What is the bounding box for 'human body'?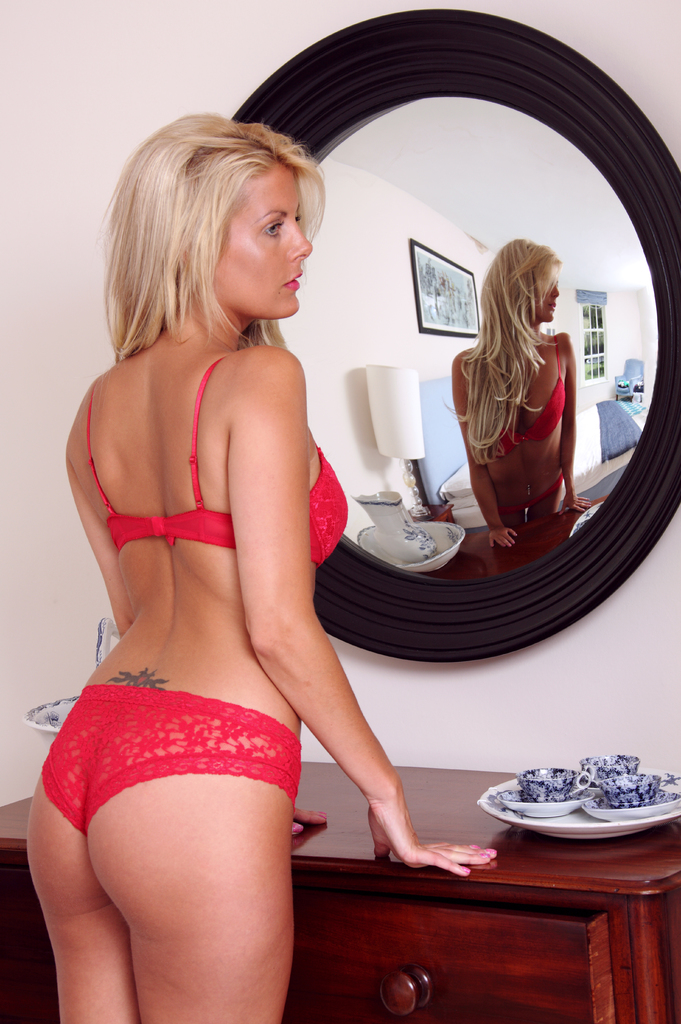
region(58, 88, 410, 1014).
